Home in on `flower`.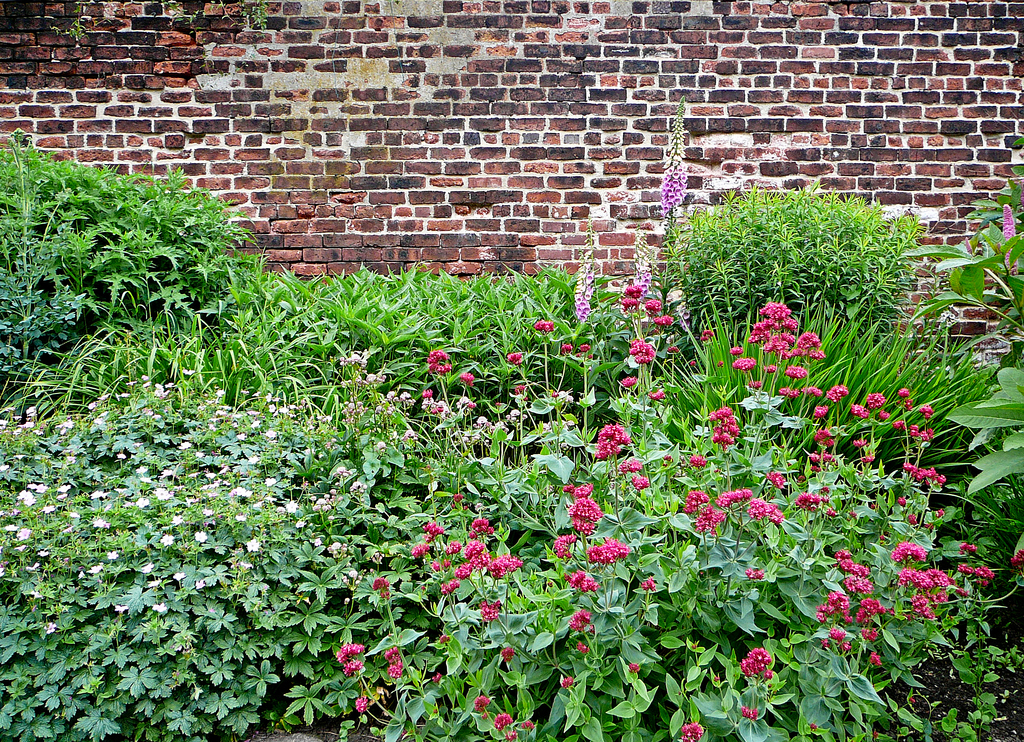
Homed in at {"x1": 1011, "y1": 542, "x2": 1023, "y2": 576}.
